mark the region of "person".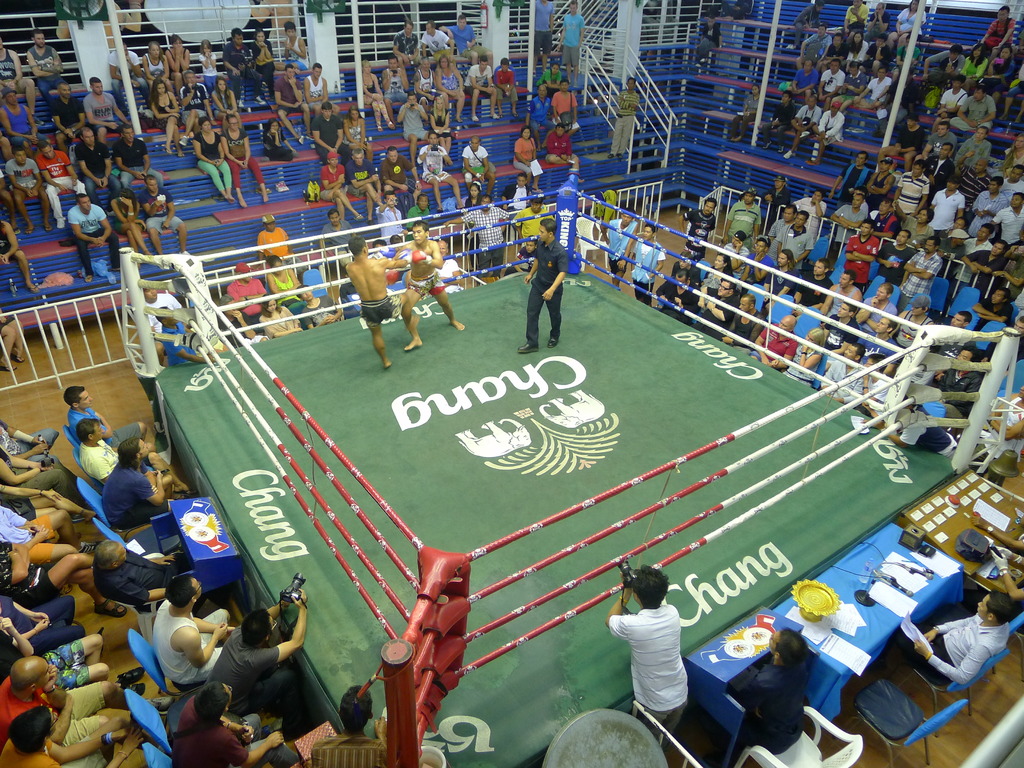
Region: bbox(986, 47, 1014, 115).
